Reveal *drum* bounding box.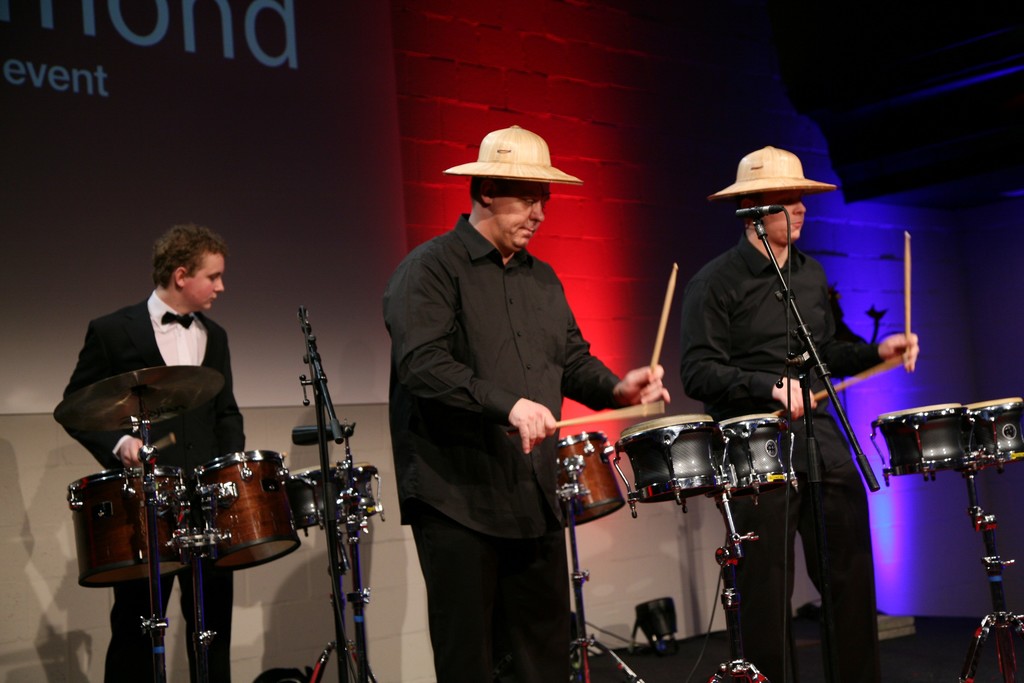
Revealed: <bbox>333, 462, 387, 520</bbox>.
